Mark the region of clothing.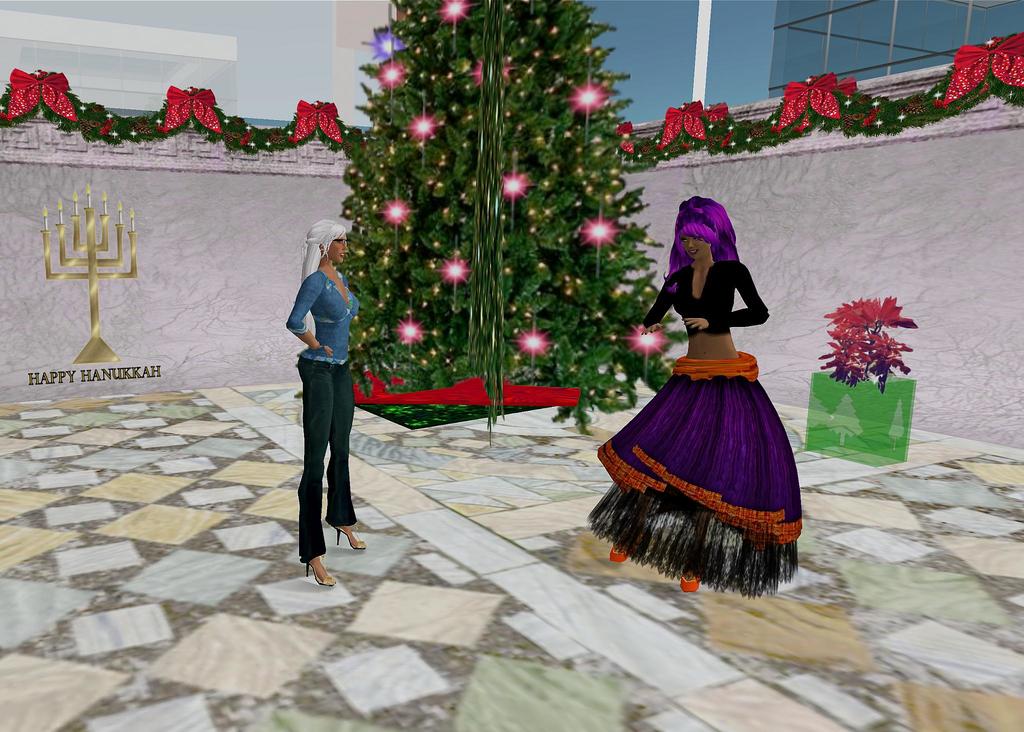
Region: x1=588, y1=354, x2=803, y2=600.
